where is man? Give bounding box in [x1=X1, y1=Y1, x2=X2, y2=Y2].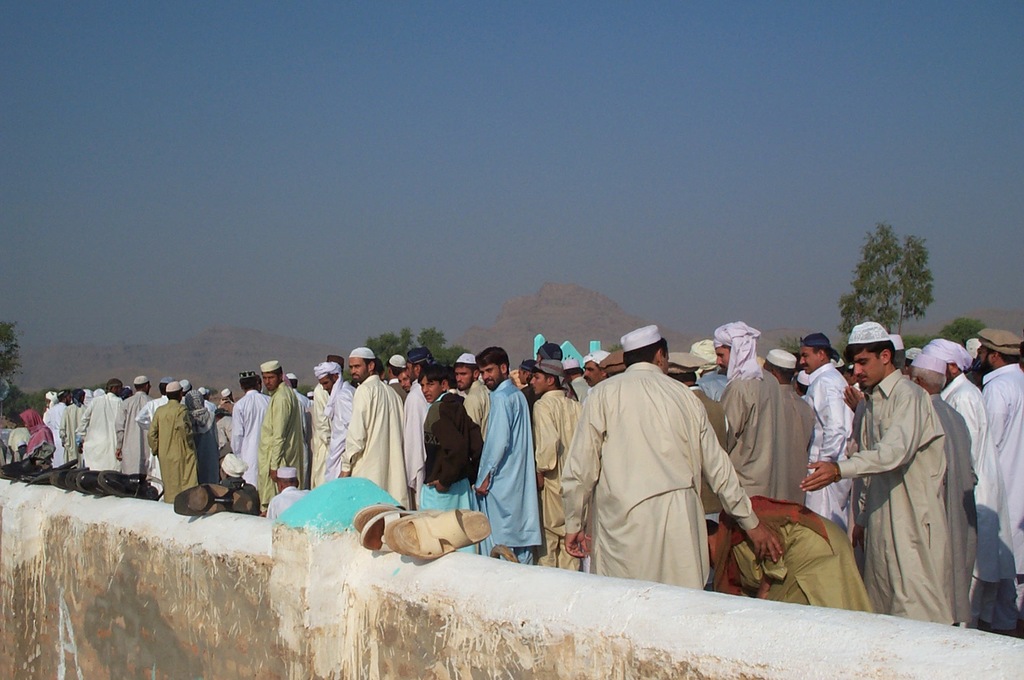
[x1=752, y1=341, x2=814, y2=504].
